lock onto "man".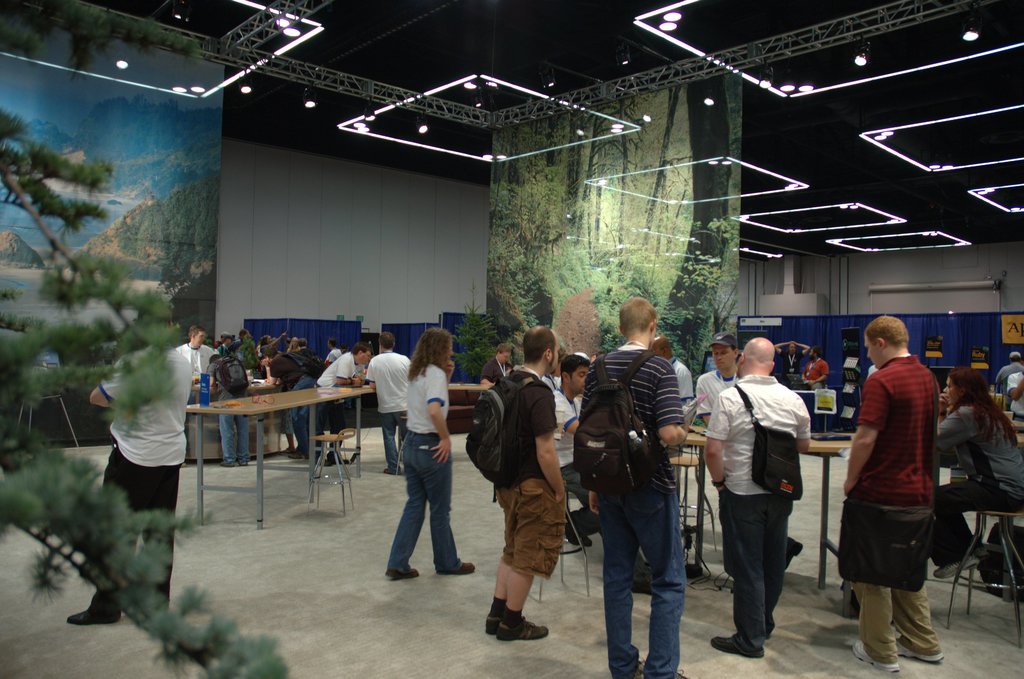
Locked: (x1=803, y1=348, x2=829, y2=384).
